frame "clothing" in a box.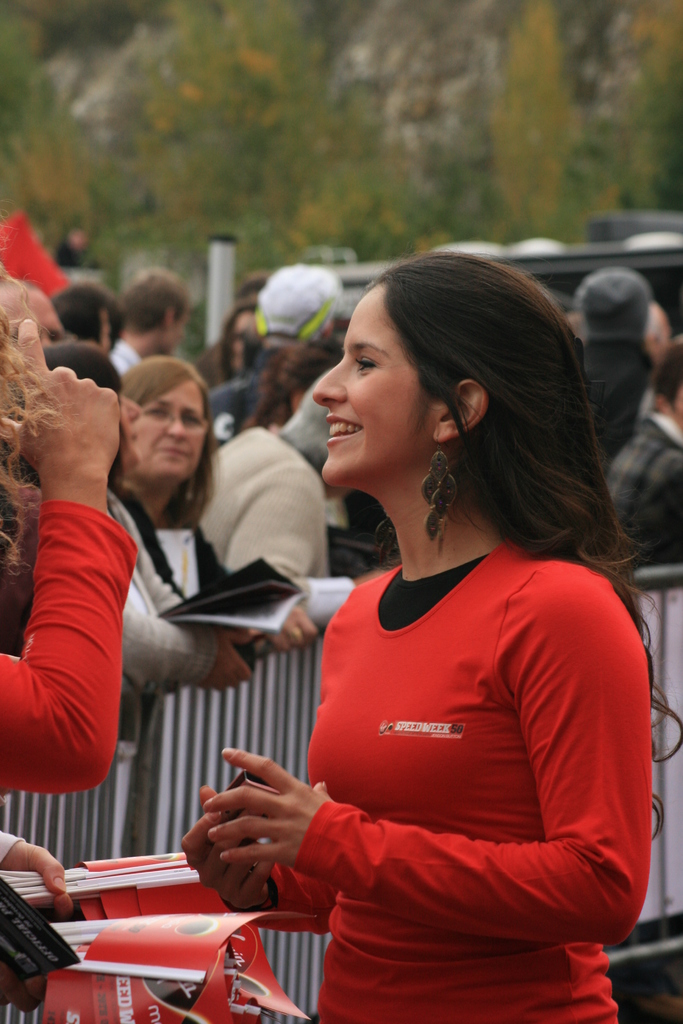
bbox=(213, 538, 669, 1023).
